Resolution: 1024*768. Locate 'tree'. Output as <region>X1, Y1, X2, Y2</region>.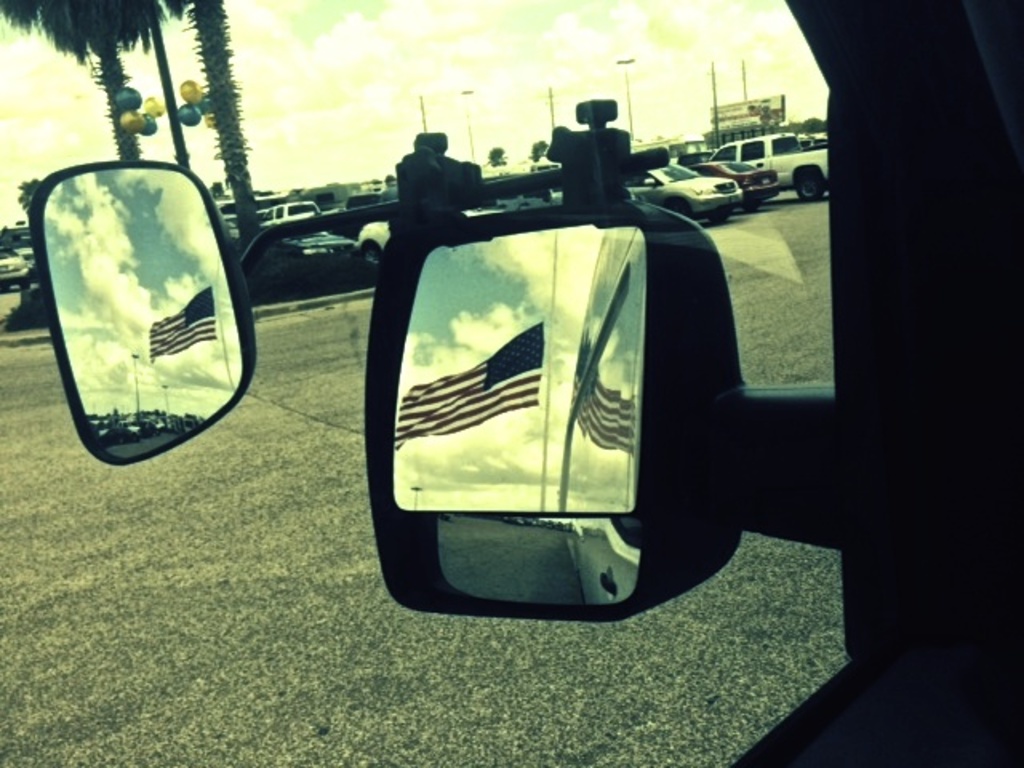
<region>482, 142, 514, 168</region>.
